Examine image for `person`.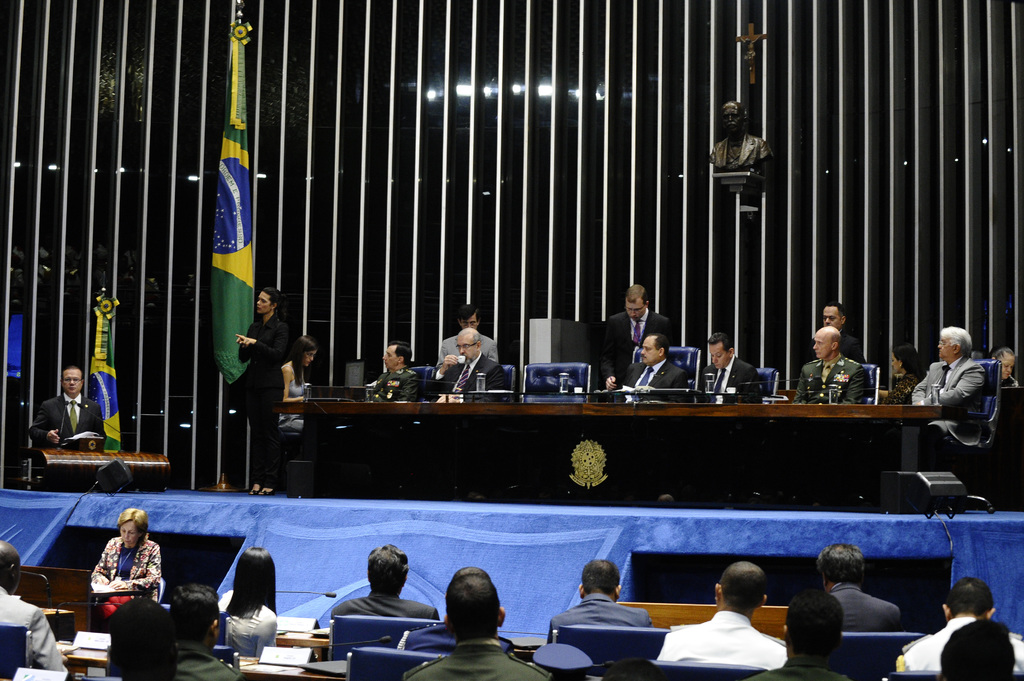
Examination result: [437,300,503,364].
